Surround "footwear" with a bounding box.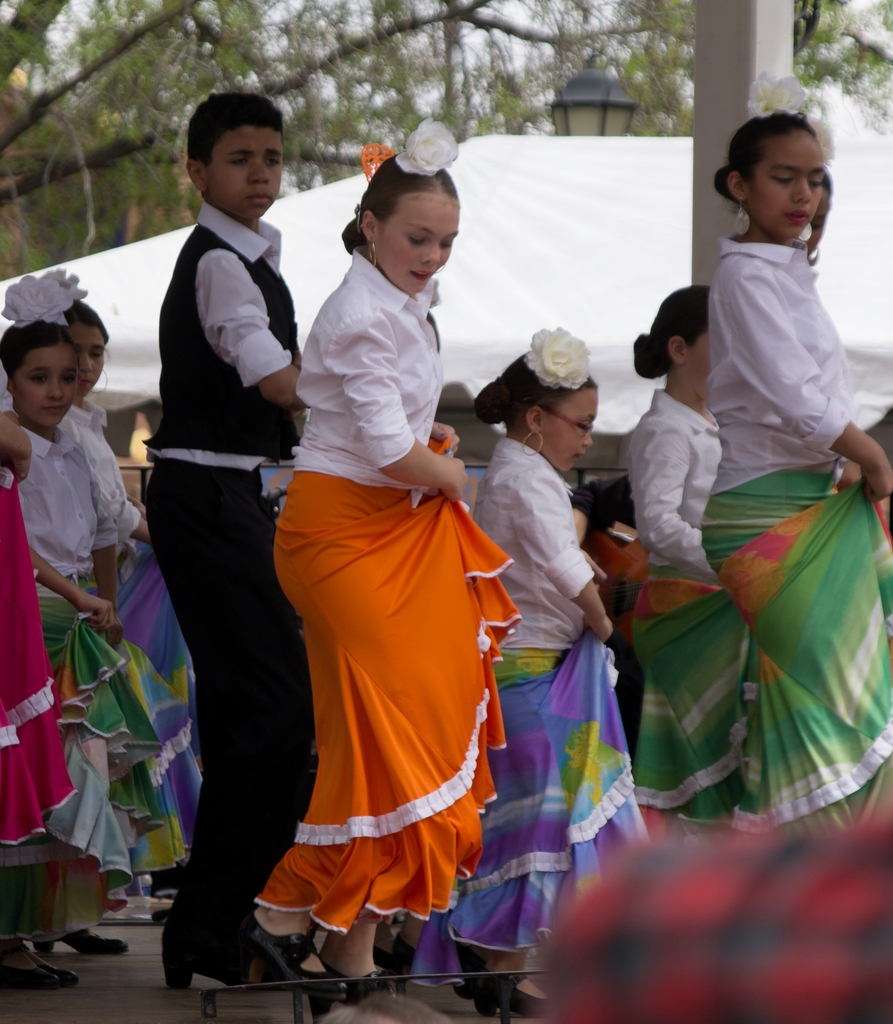
rect(40, 965, 81, 988).
